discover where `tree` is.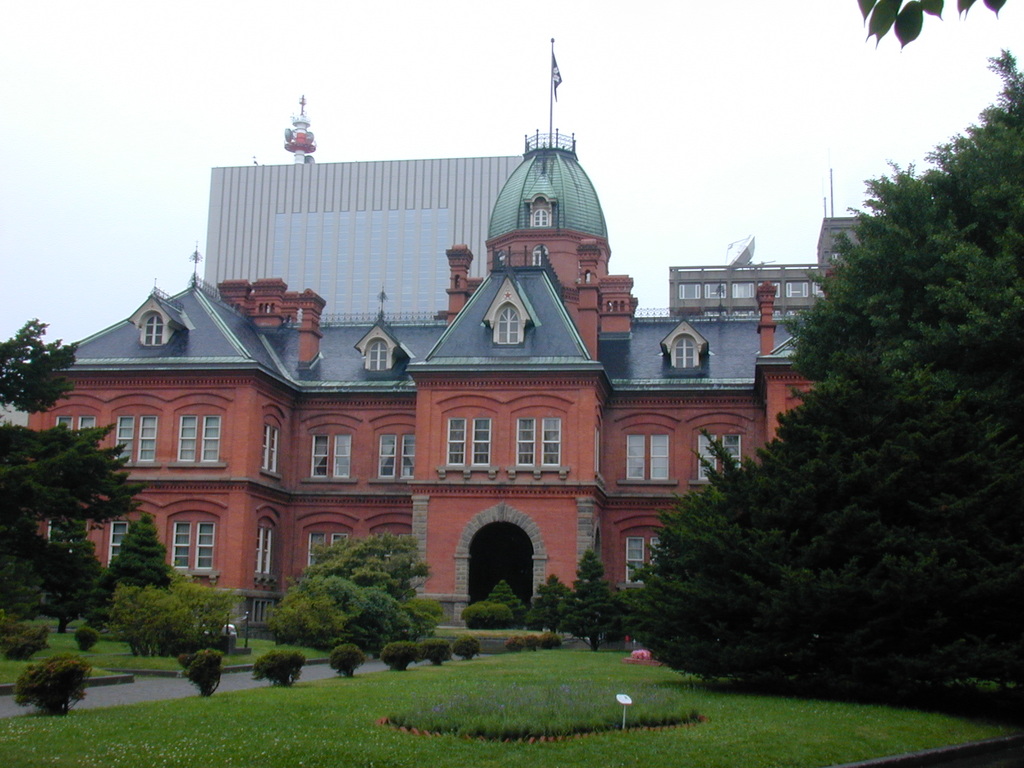
Discovered at 534 630 566 650.
